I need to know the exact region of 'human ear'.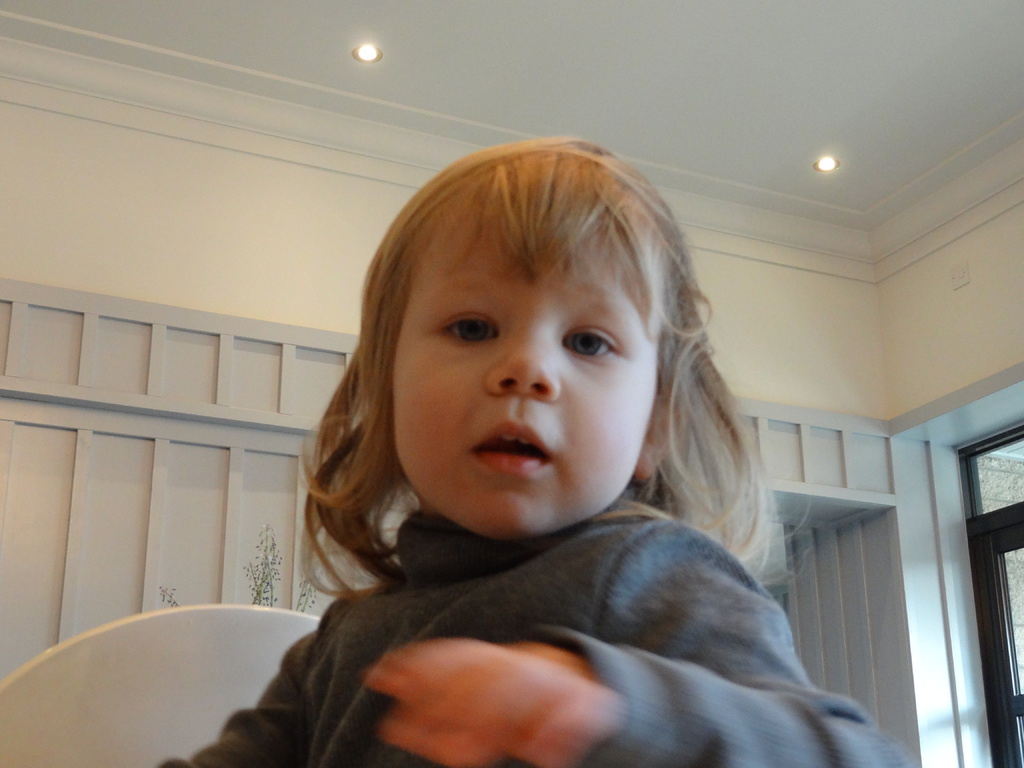
Region: select_region(635, 390, 684, 482).
